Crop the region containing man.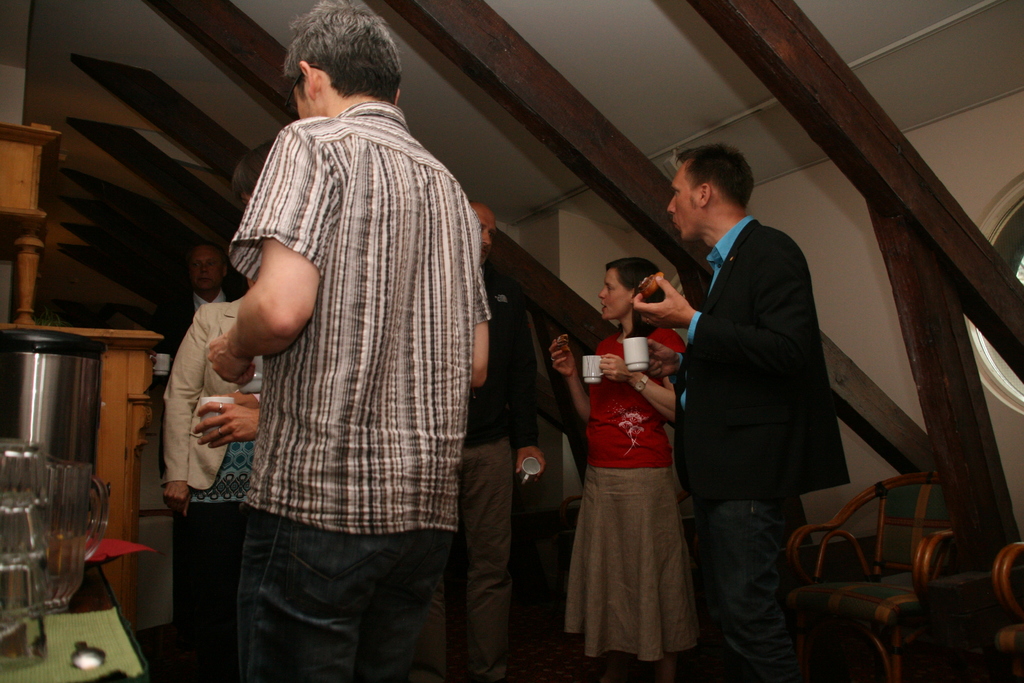
Crop region: pyautogui.locateOnScreen(205, 0, 491, 682).
